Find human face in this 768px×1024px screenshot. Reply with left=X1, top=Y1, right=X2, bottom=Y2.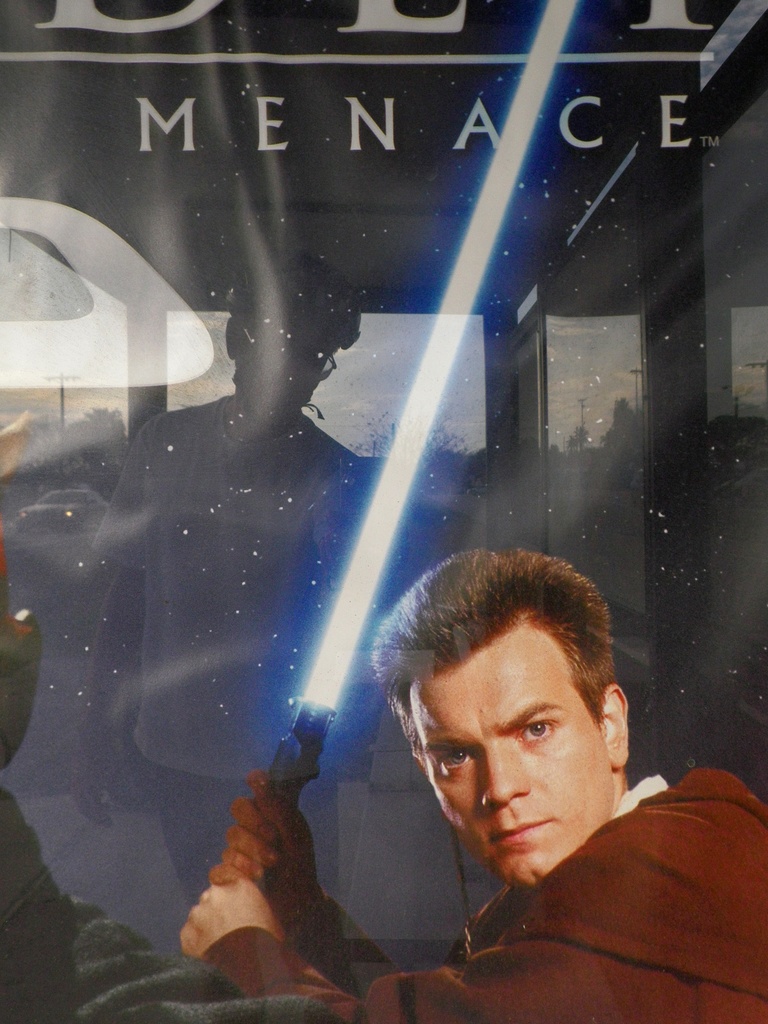
left=410, top=627, right=612, bottom=881.
